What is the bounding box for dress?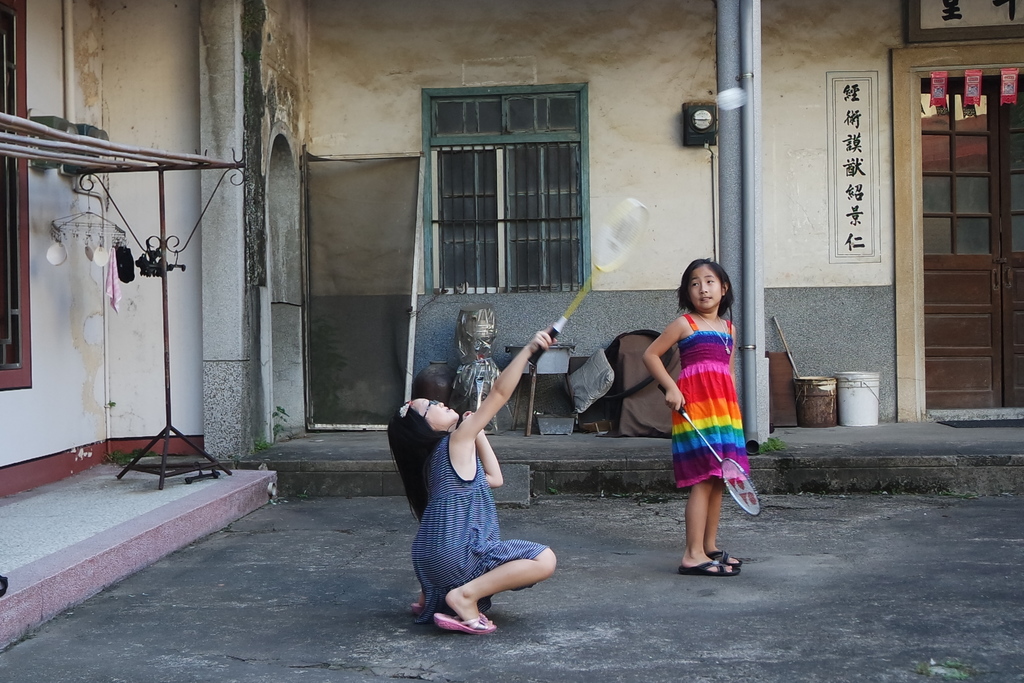
Rect(673, 311, 745, 487).
